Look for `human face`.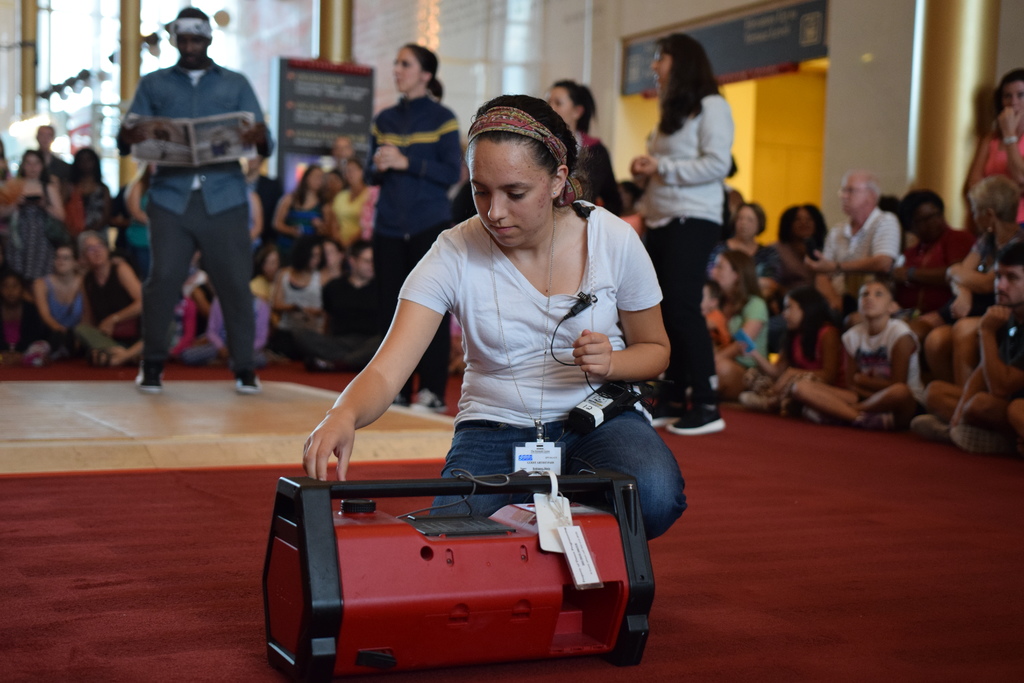
Found: [547, 84, 582, 128].
